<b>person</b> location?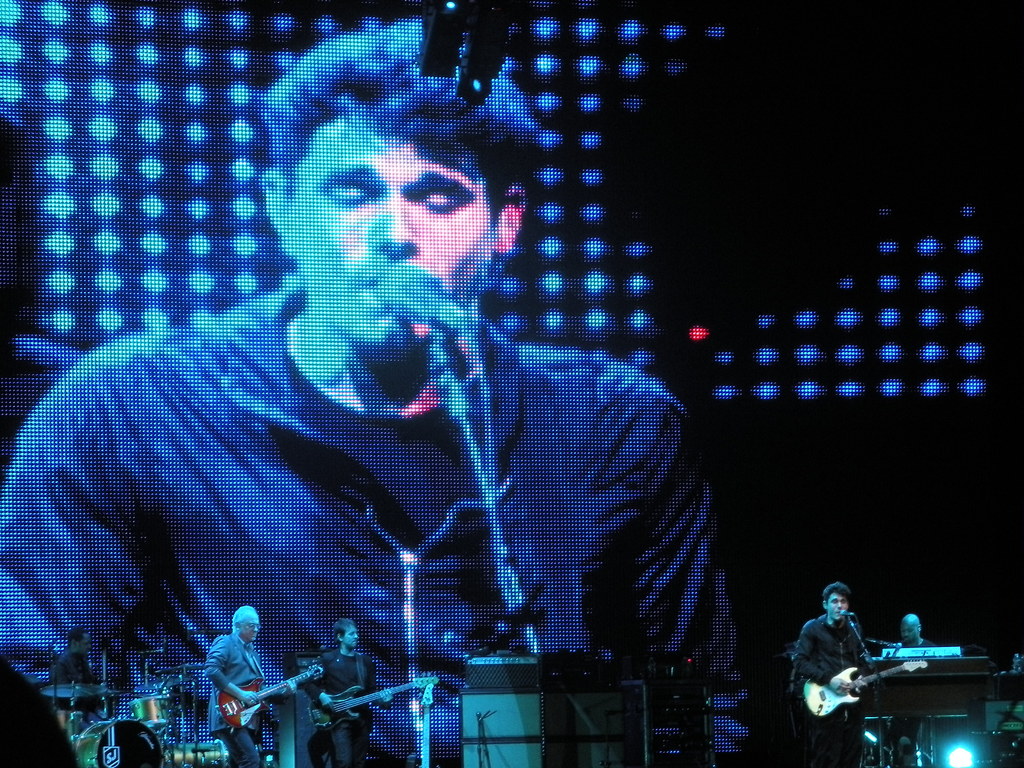
1 19 749 756
